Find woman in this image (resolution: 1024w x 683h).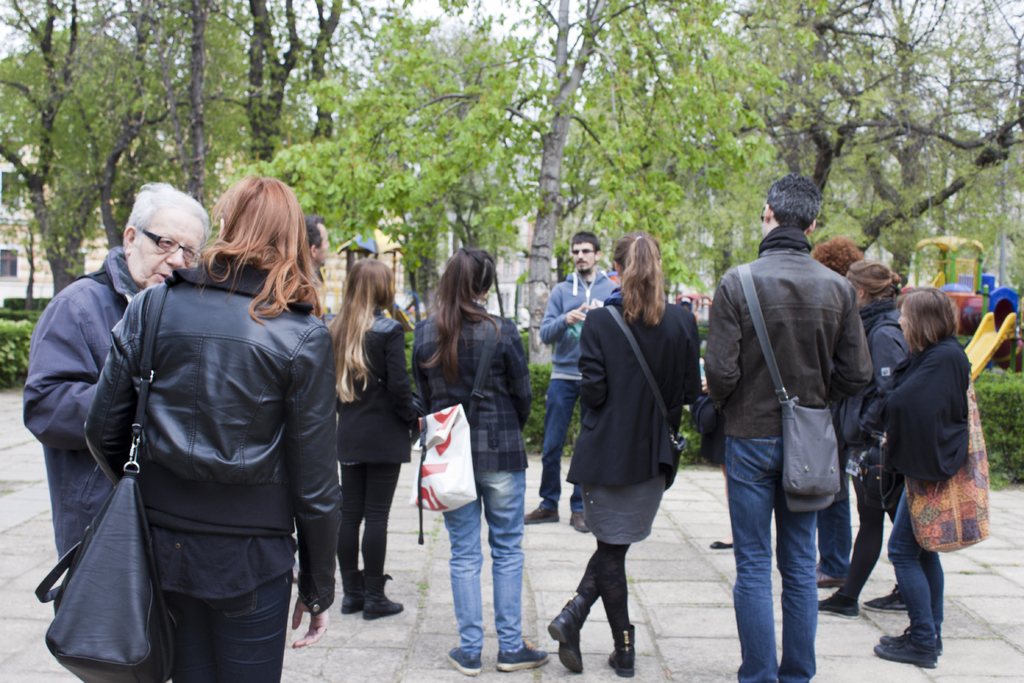
<bbox>84, 173, 337, 682</bbox>.
